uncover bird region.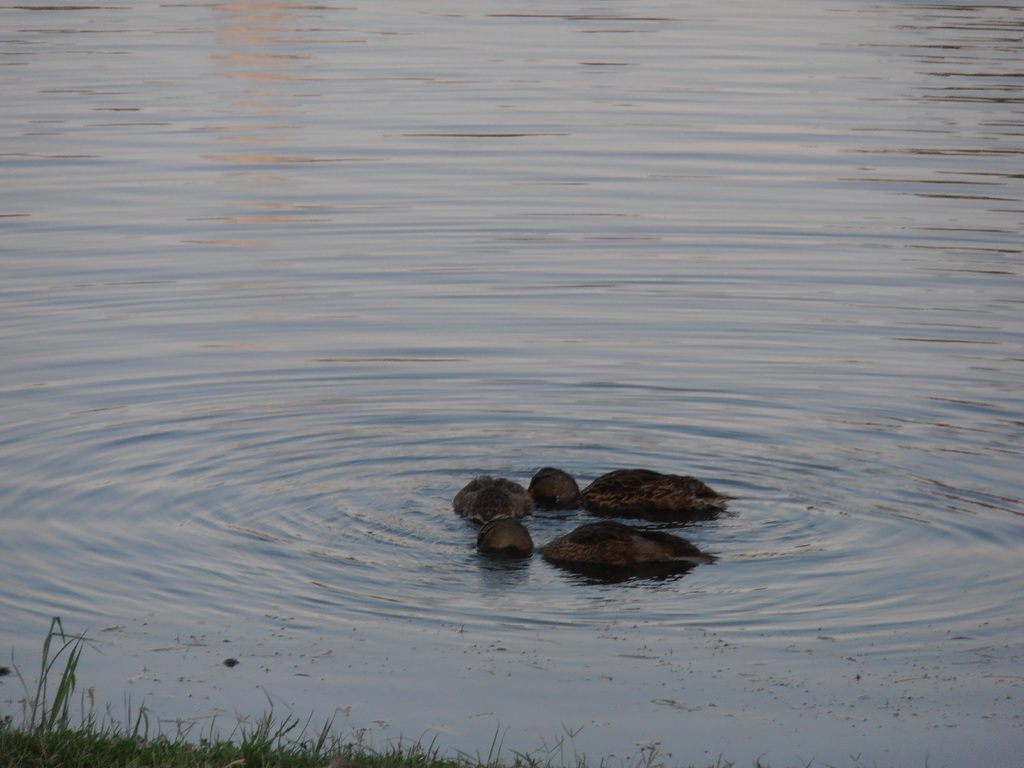
Uncovered: [452,473,535,522].
